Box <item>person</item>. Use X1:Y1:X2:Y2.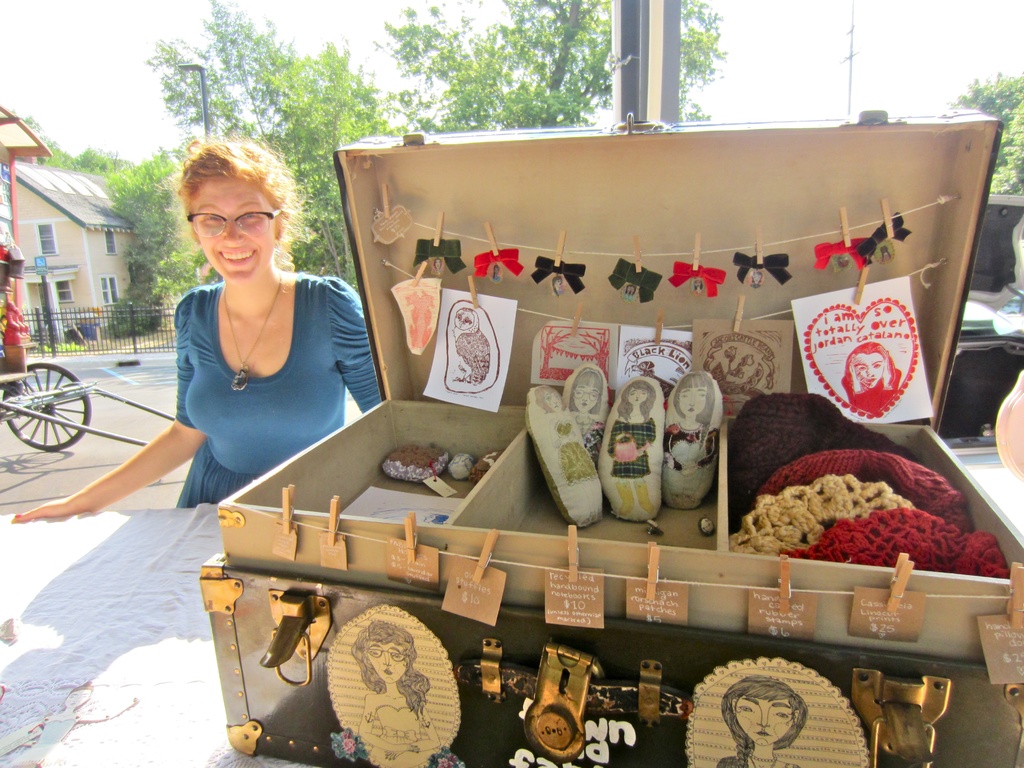
351:618:440:767.
